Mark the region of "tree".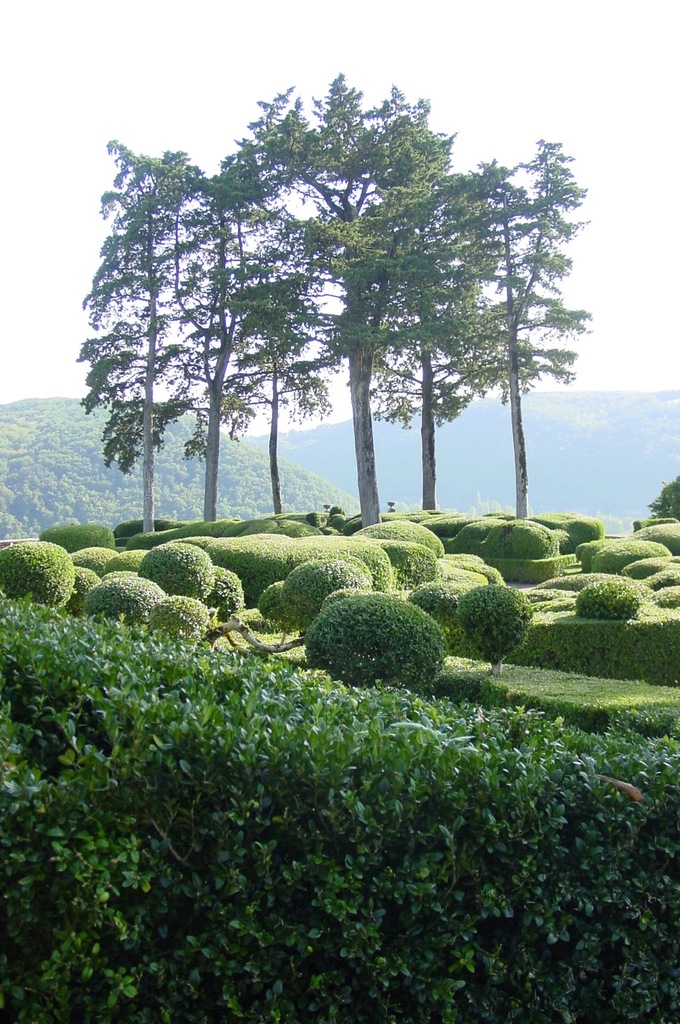
Region: (left=259, top=575, right=293, bottom=633).
